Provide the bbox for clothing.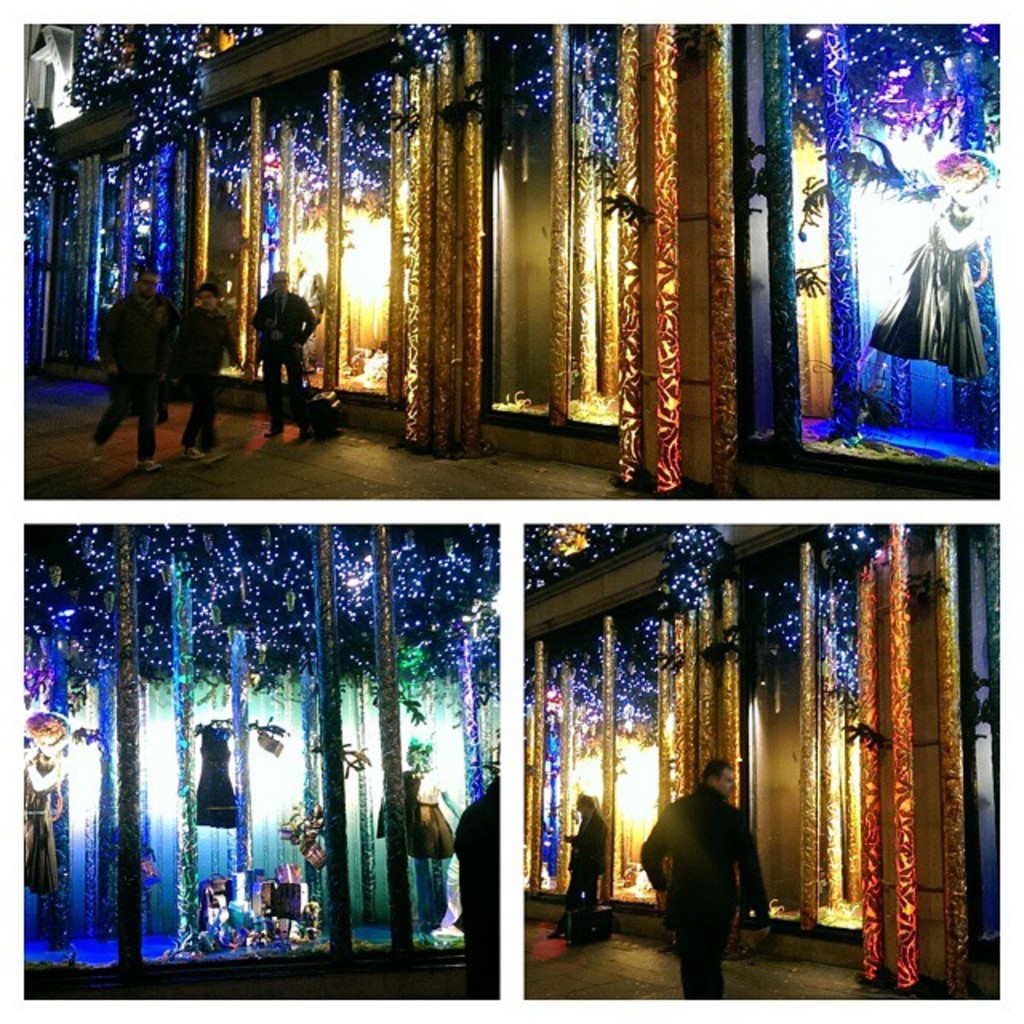
detection(568, 802, 613, 922).
